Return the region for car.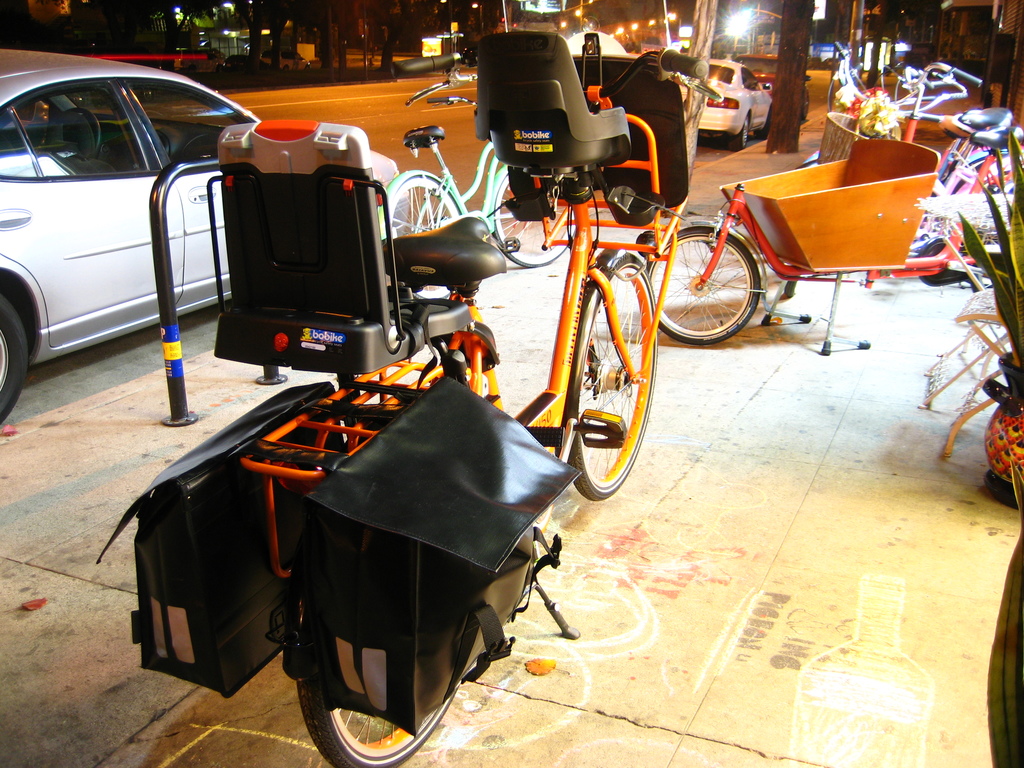
(218, 56, 260, 74).
